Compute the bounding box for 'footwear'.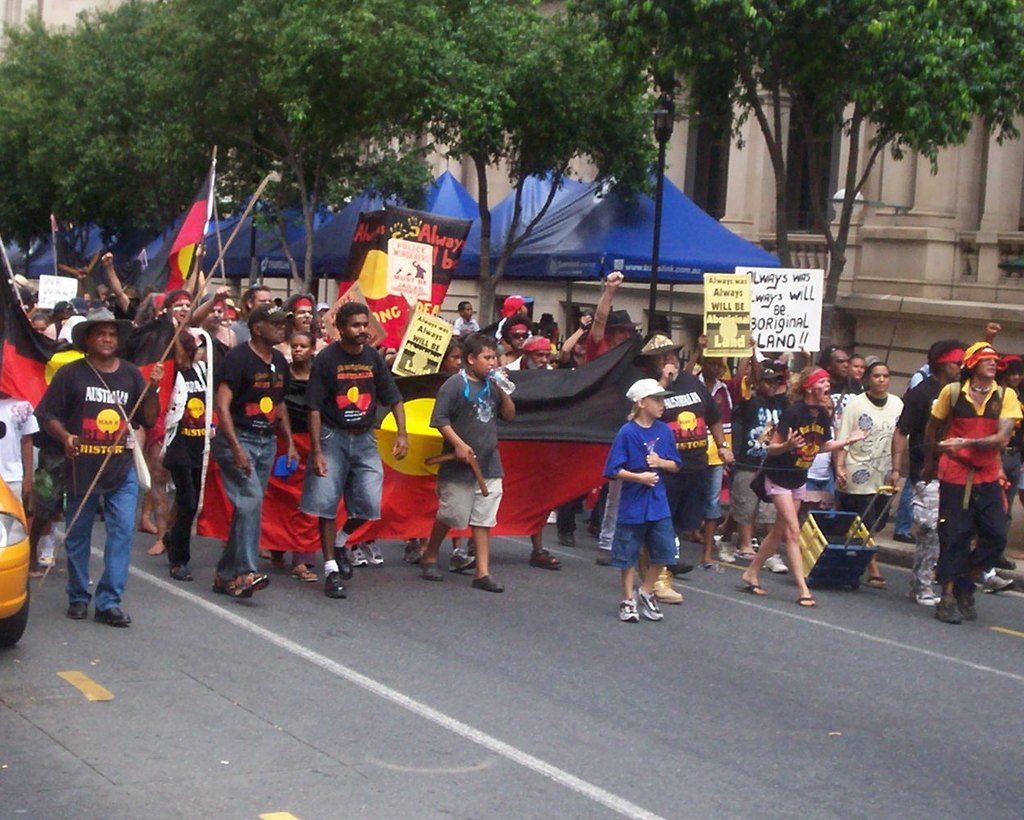
x1=70, y1=606, x2=89, y2=621.
